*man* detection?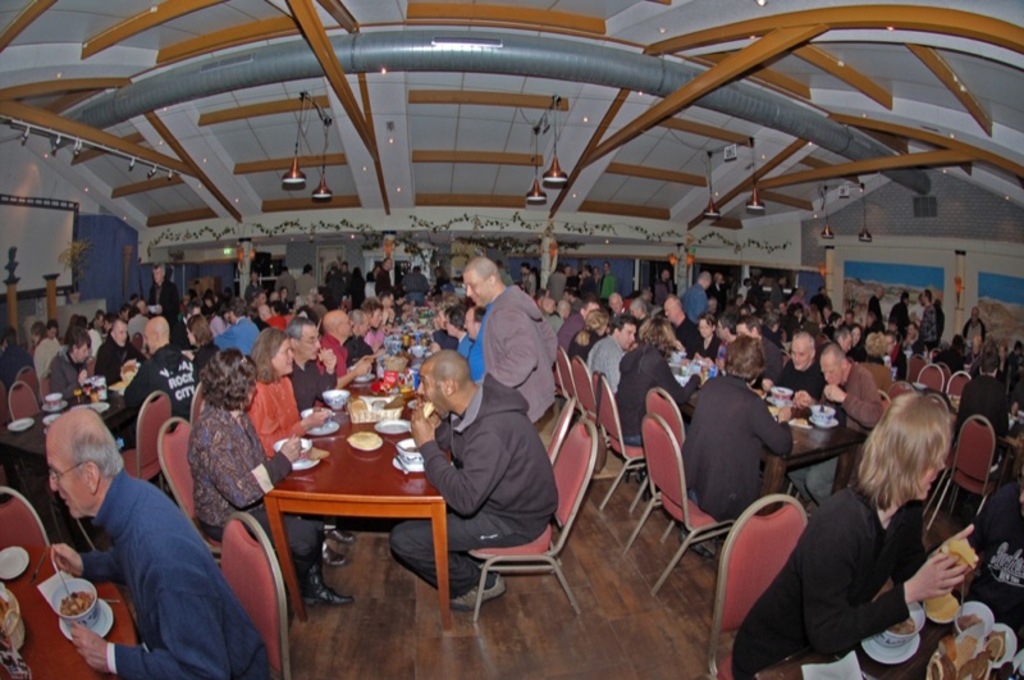
<bbox>462, 256, 566, 419</bbox>
